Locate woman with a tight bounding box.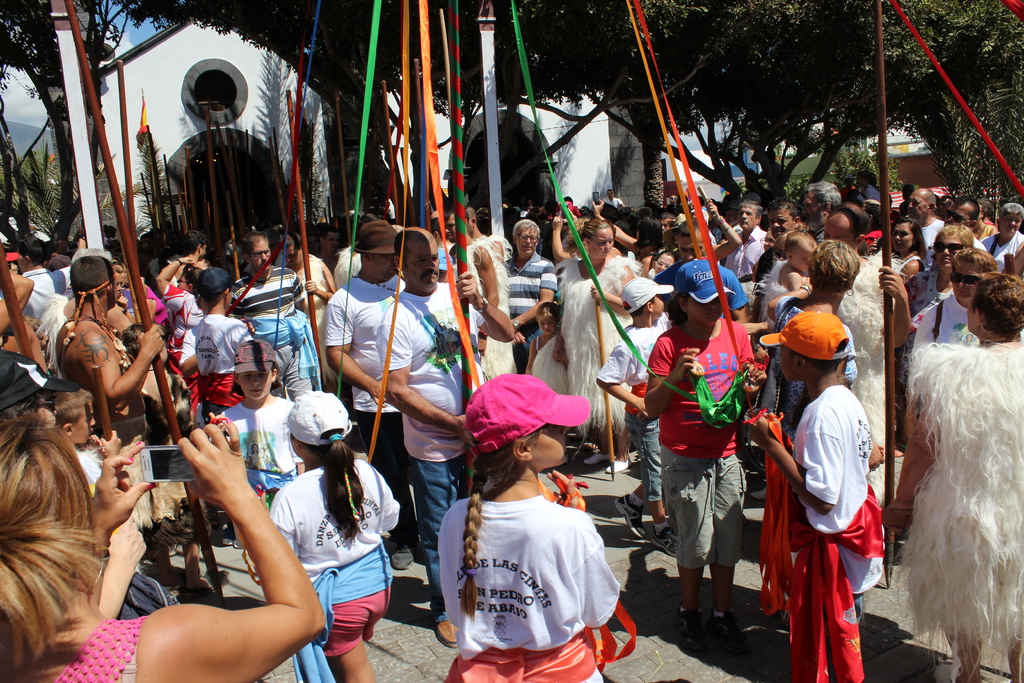
x1=876, y1=215, x2=935, y2=283.
